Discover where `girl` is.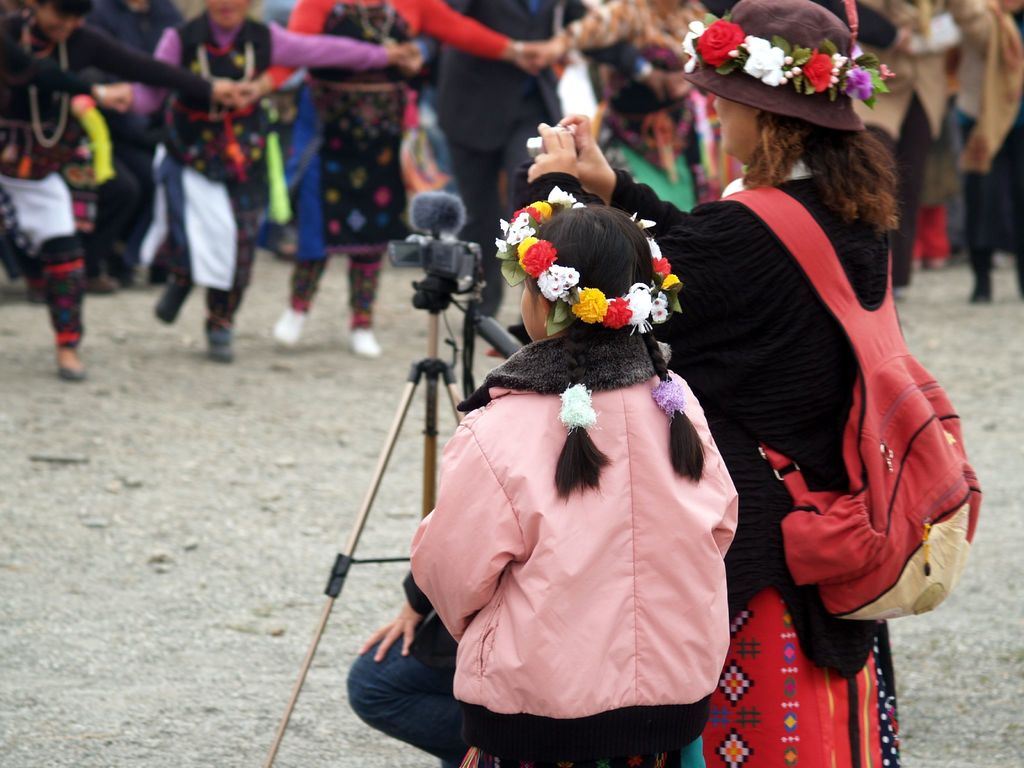
Discovered at Rect(520, 0, 900, 767).
